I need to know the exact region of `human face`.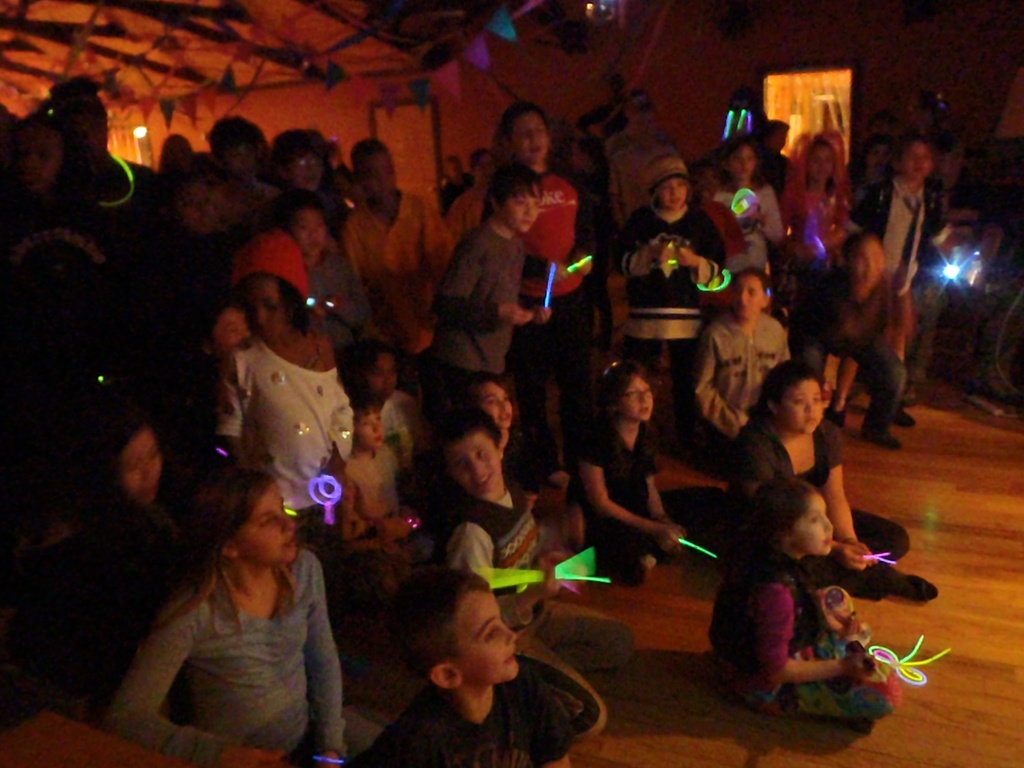
Region: (768, 127, 789, 155).
